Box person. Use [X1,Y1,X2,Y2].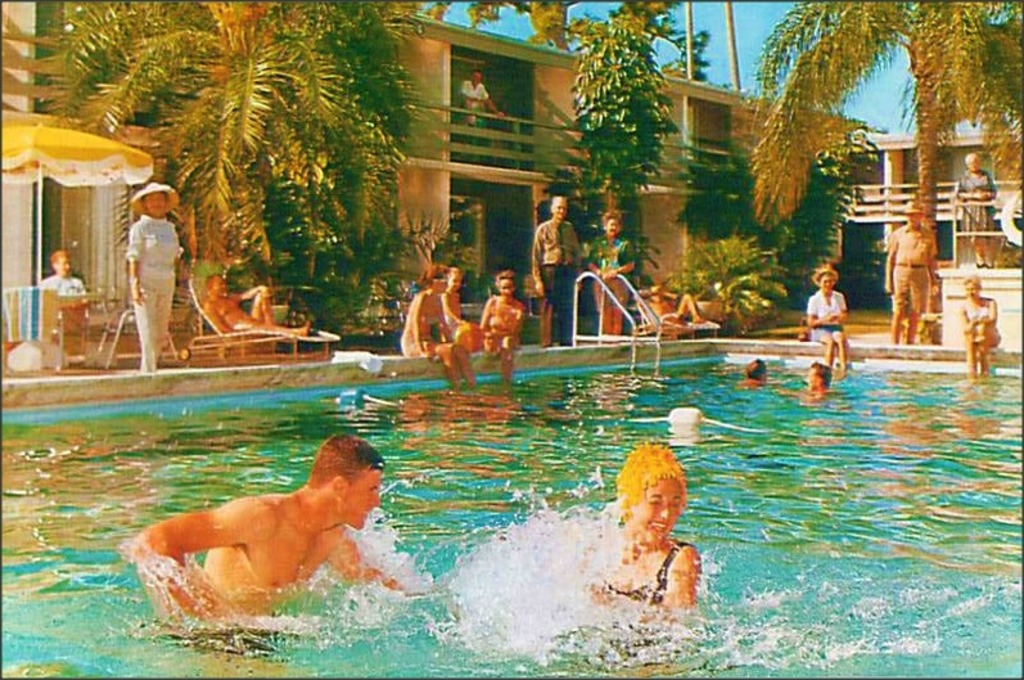
[527,194,582,344].
